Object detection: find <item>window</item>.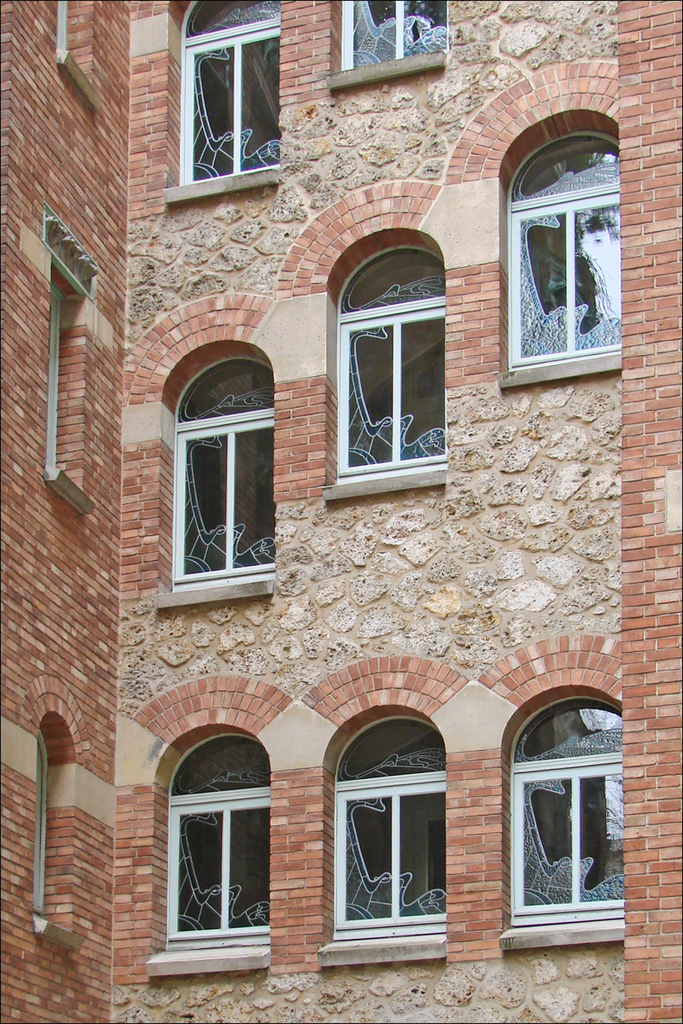
323, 719, 445, 937.
